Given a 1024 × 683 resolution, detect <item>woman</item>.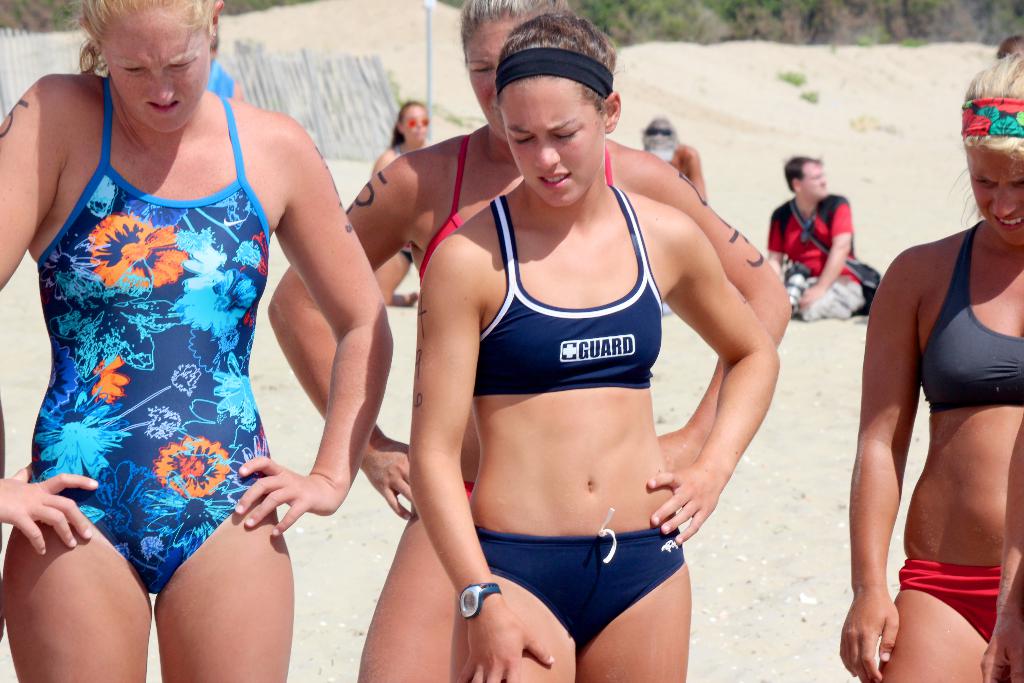
left=268, top=0, right=795, bottom=682.
